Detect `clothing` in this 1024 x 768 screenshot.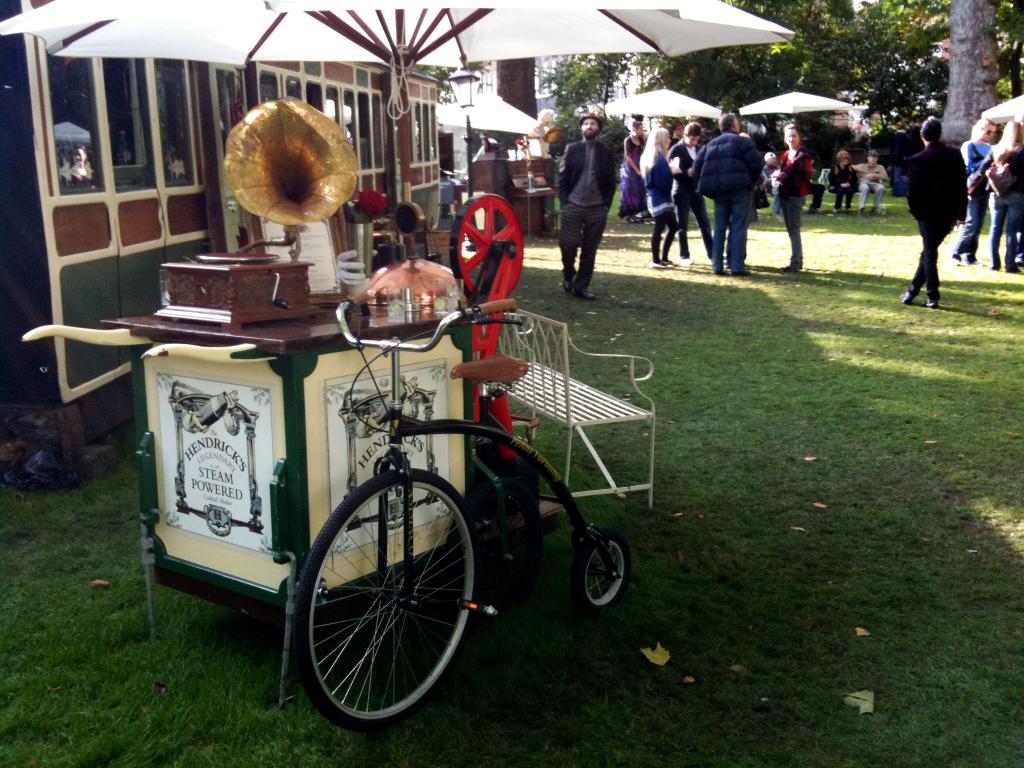
Detection: BBox(853, 155, 890, 214).
